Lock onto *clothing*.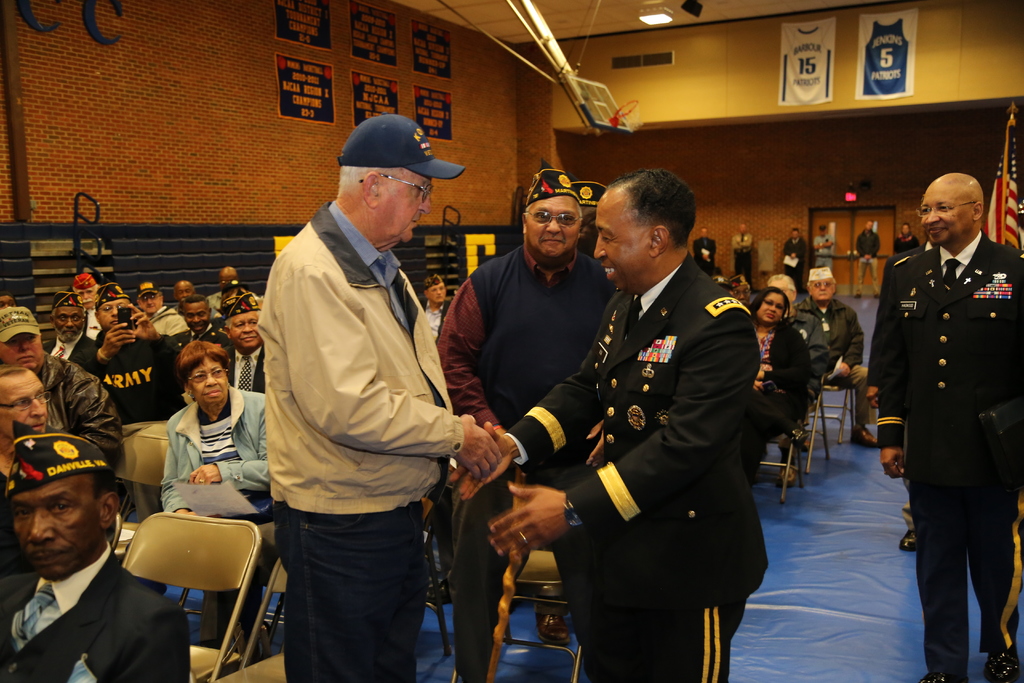
Locked: {"left": 853, "top": 229, "right": 884, "bottom": 260}.
